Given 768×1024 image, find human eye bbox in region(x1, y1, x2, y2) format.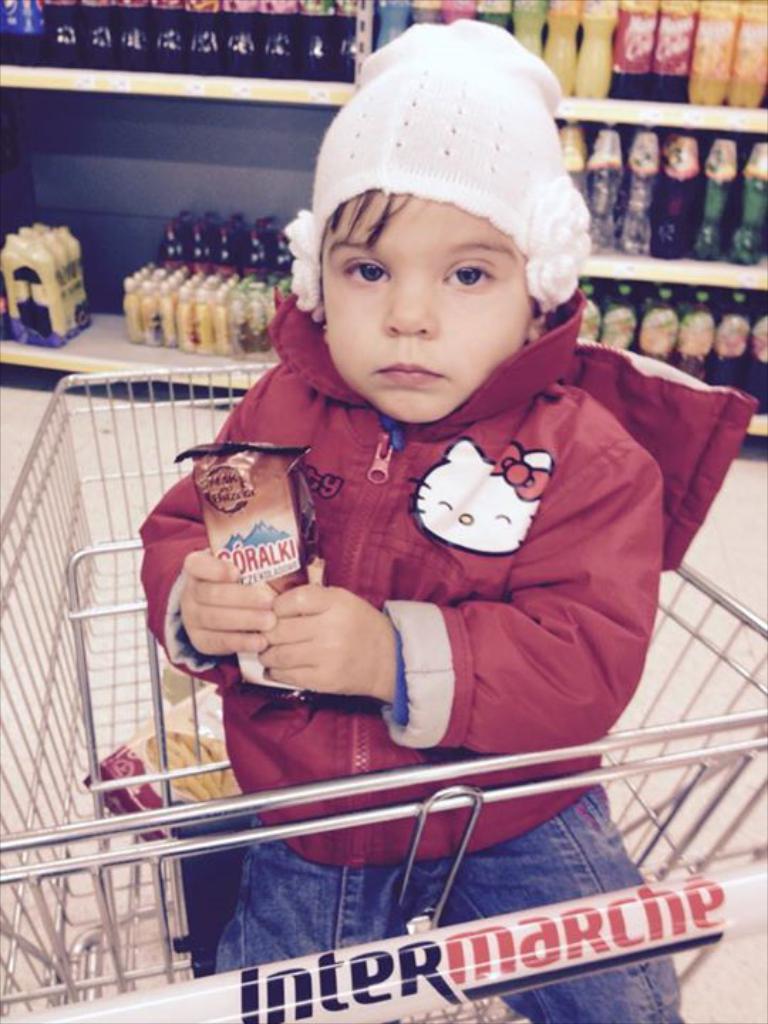
region(333, 253, 388, 293).
